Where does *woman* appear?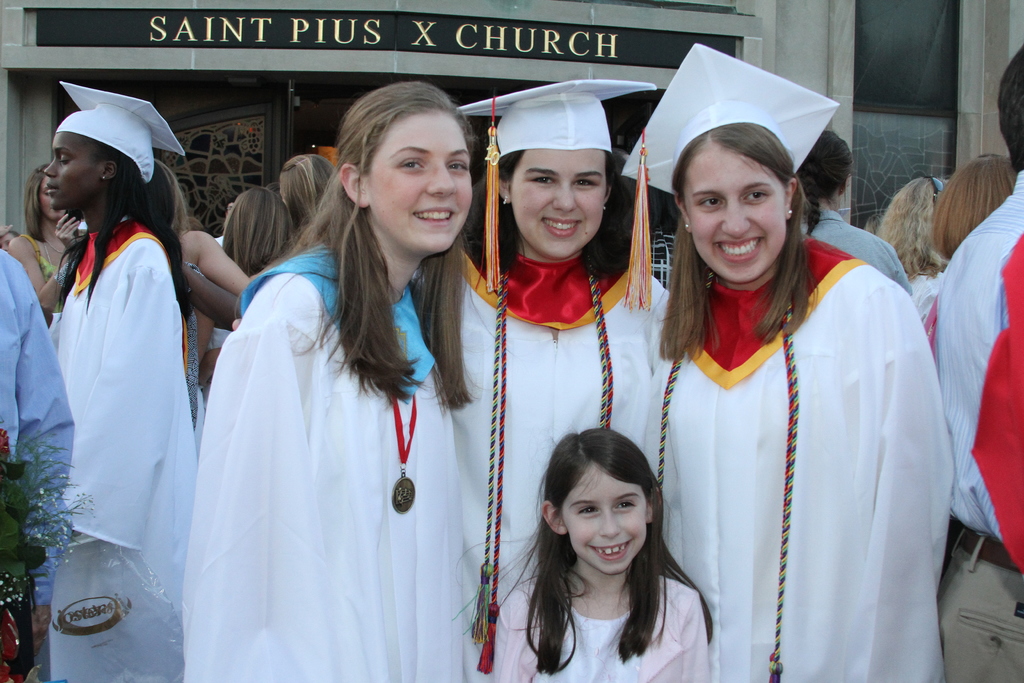
Appears at BBox(452, 78, 655, 682).
